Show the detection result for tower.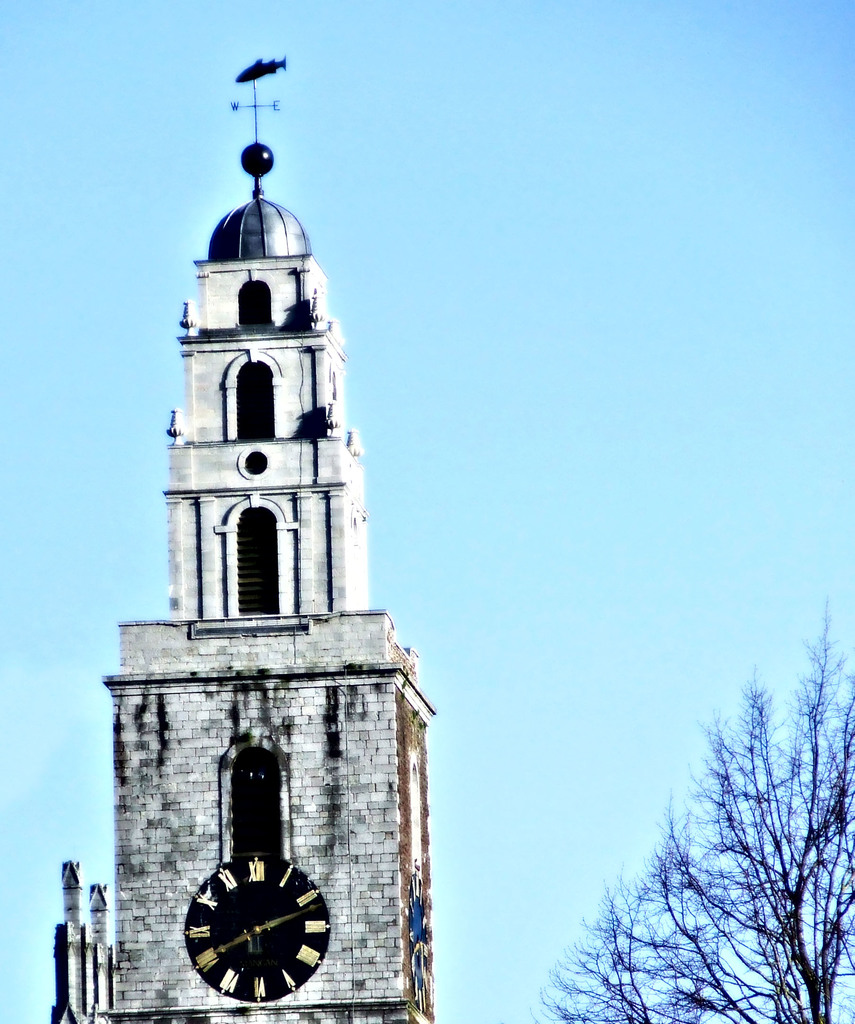
[94, 52, 444, 1023].
